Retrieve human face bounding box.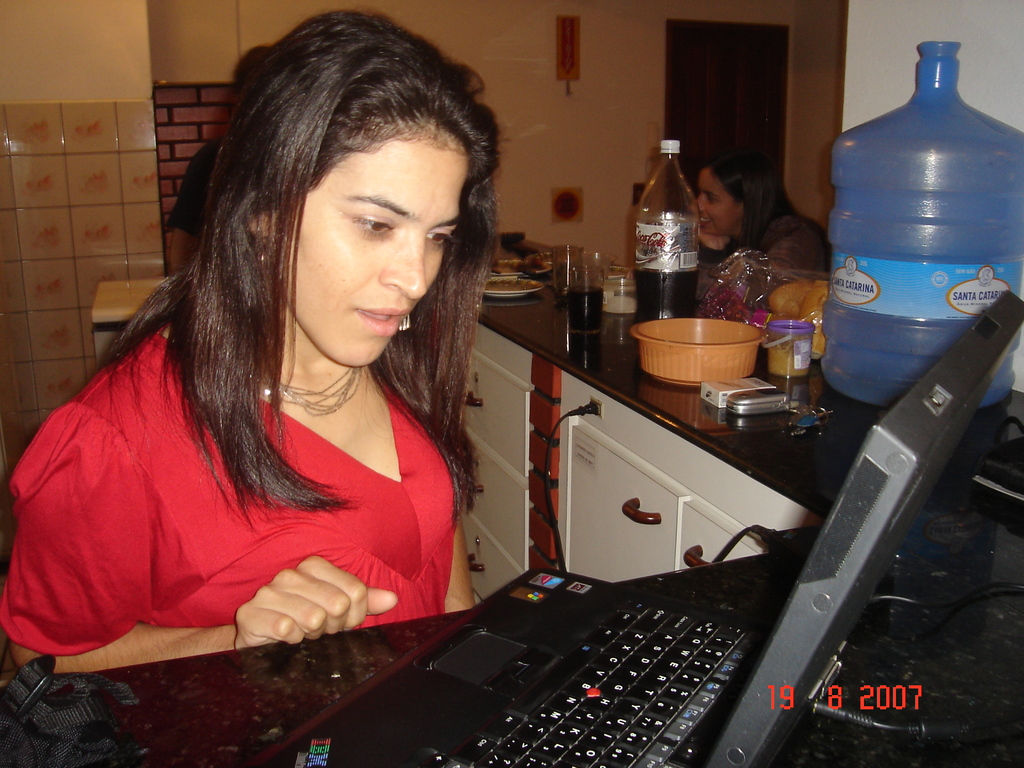
Bounding box: (x1=694, y1=173, x2=735, y2=241).
